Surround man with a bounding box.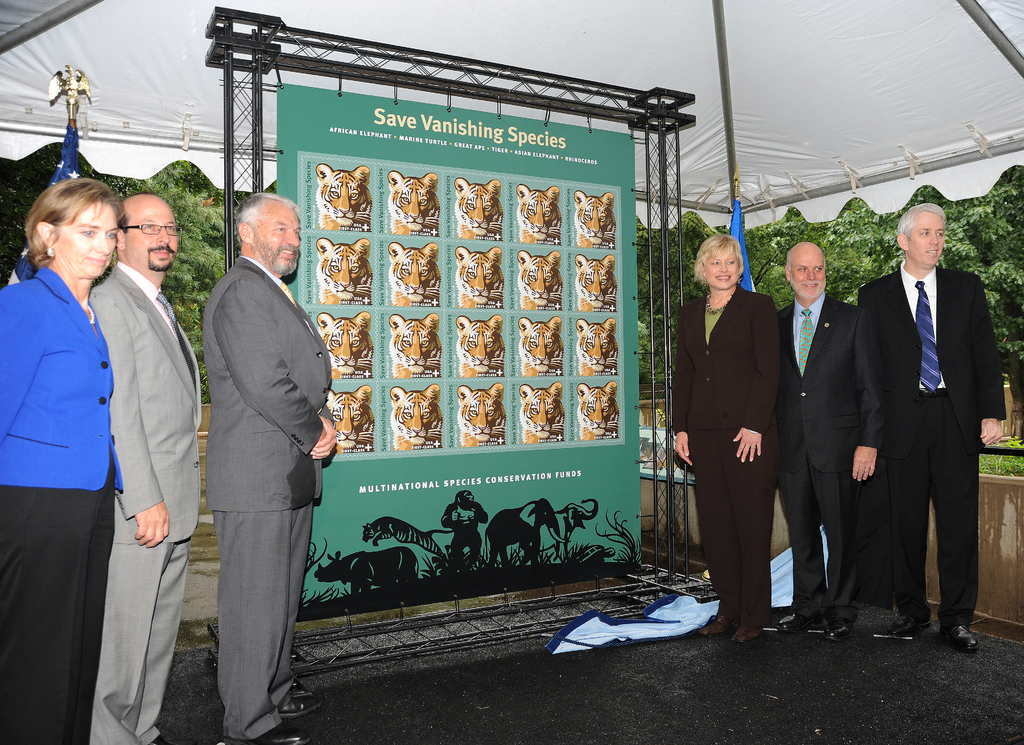
{"x1": 771, "y1": 238, "x2": 884, "y2": 638}.
